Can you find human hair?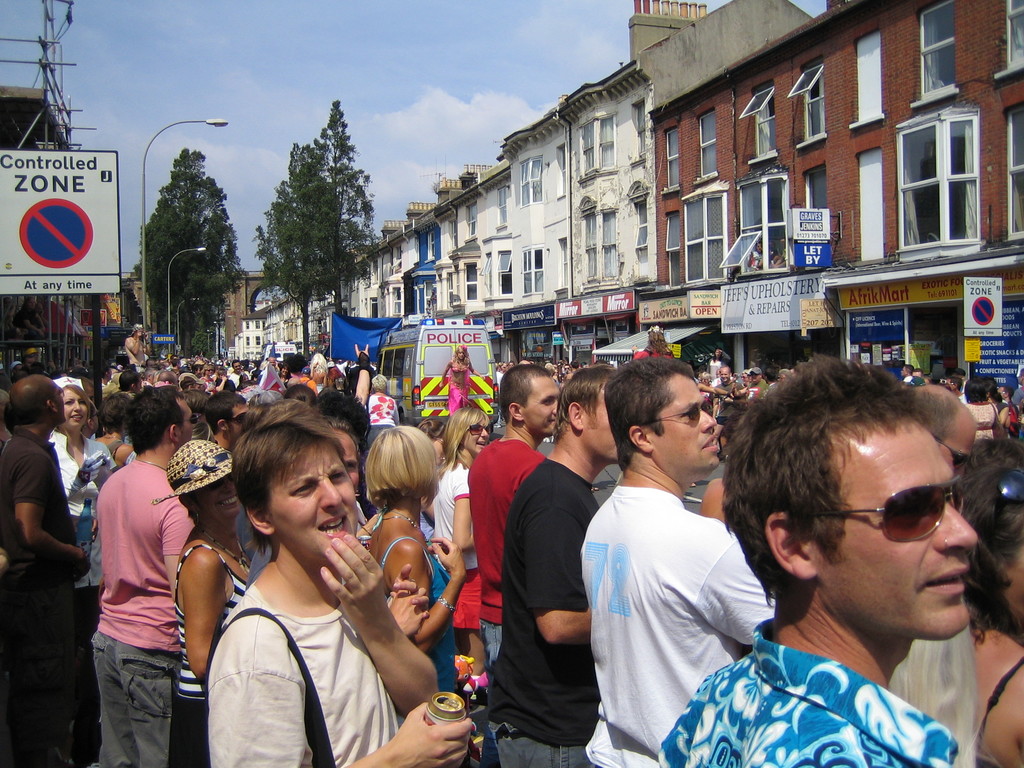
Yes, bounding box: (19,296,31,310).
